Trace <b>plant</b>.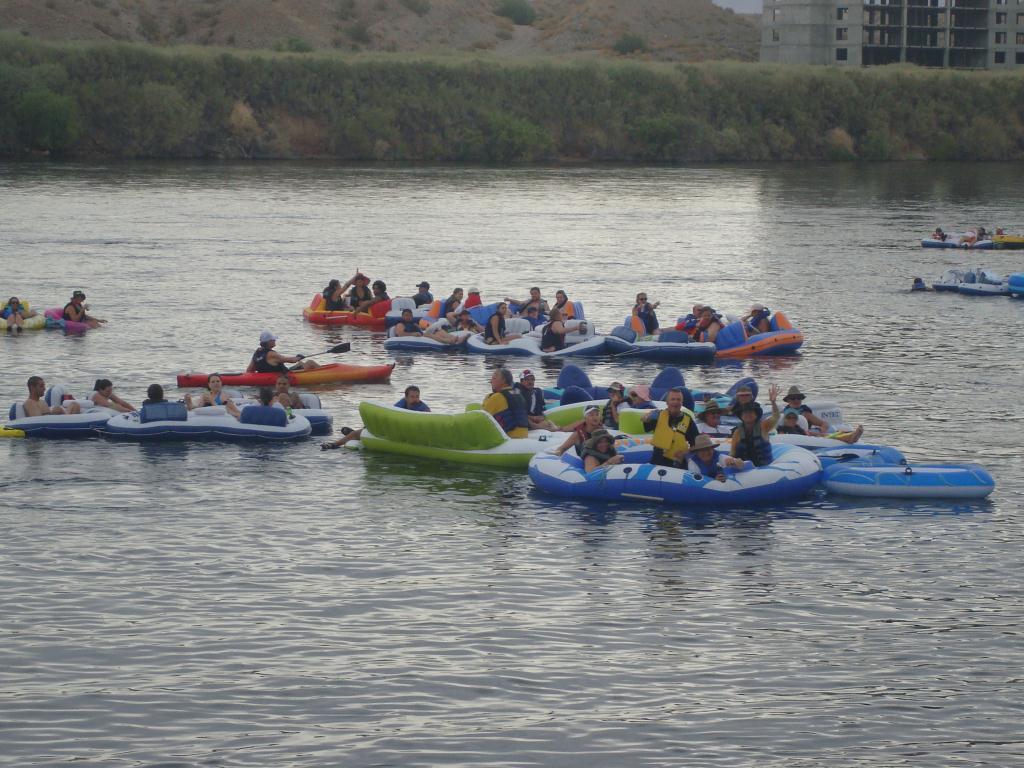
Traced to crop(350, 23, 366, 47).
